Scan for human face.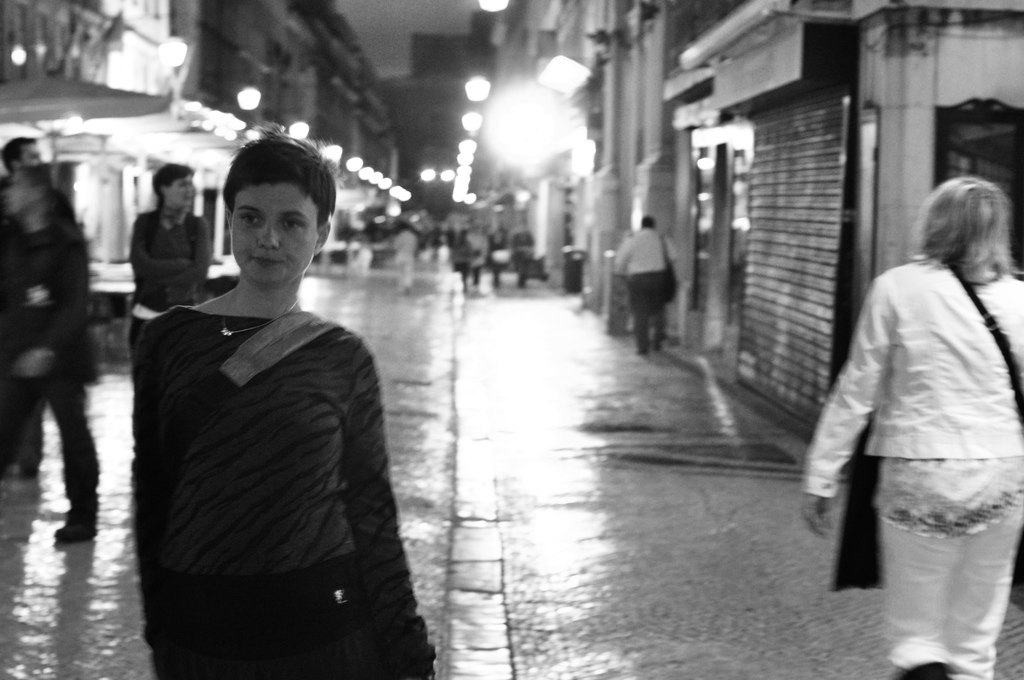
Scan result: {"left": 232, "top": 175, "right": 323, "bottom": 285}.
